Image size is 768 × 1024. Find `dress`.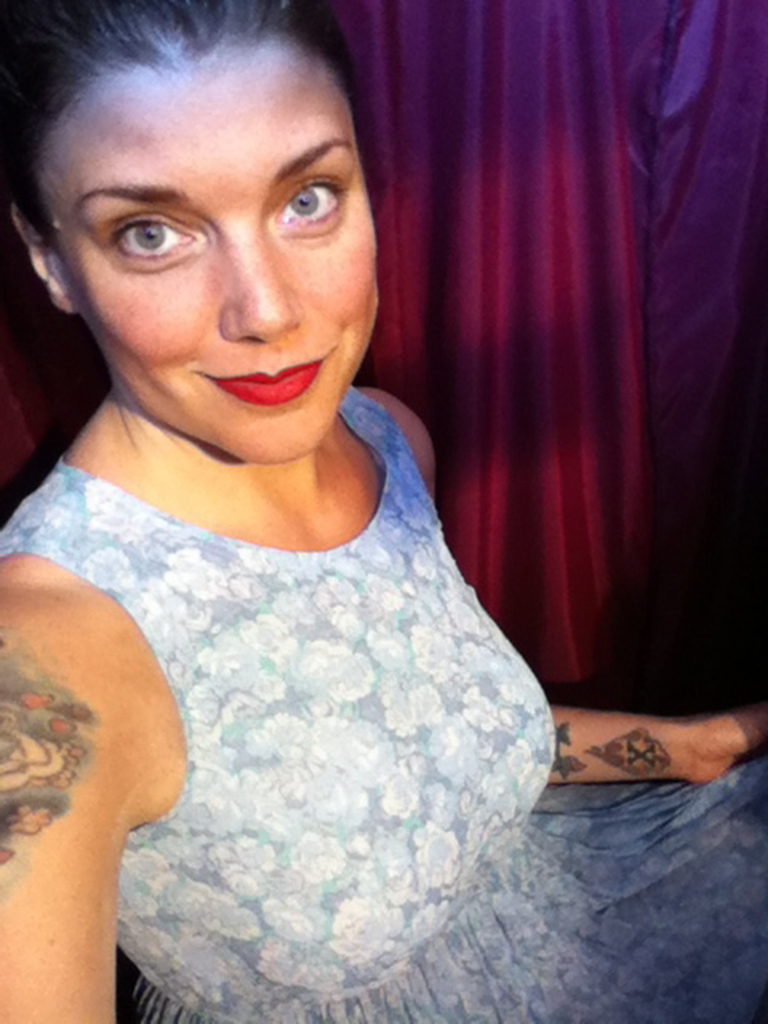
0:379:766:1022.
